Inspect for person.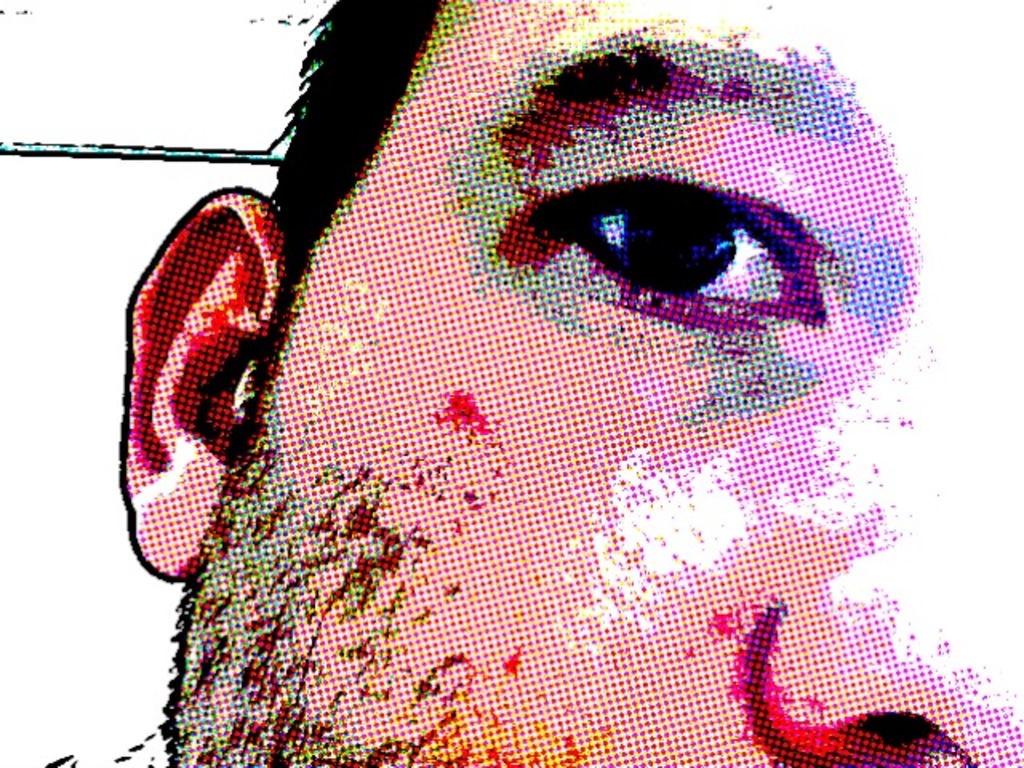
Inspection: 123 0 1022 766.
